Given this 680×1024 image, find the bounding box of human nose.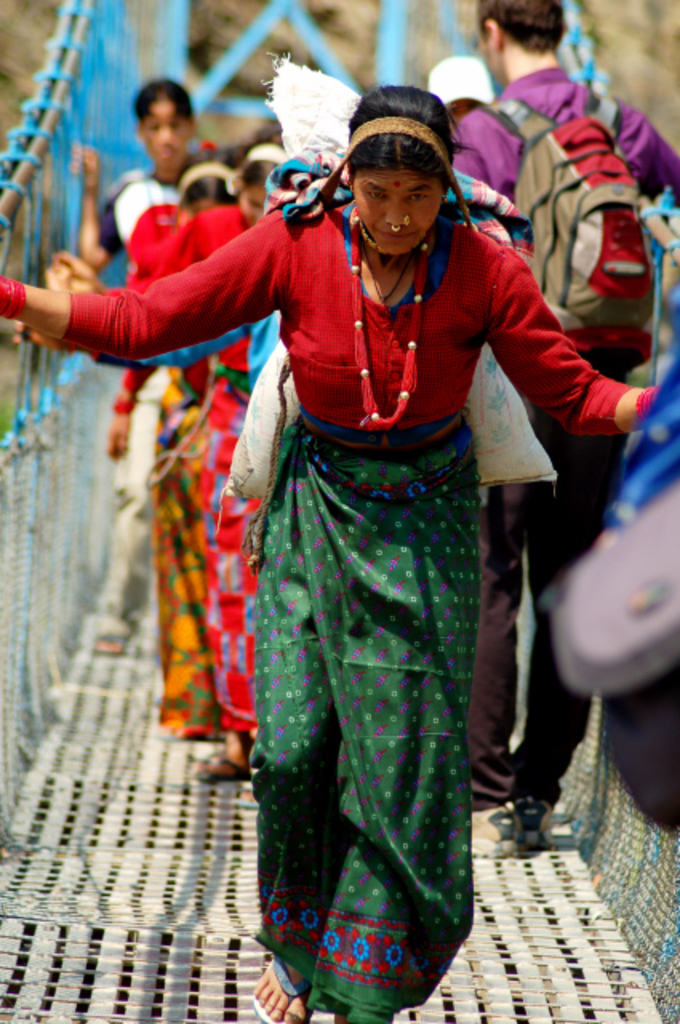
locate(382, 202, 408, 232).
